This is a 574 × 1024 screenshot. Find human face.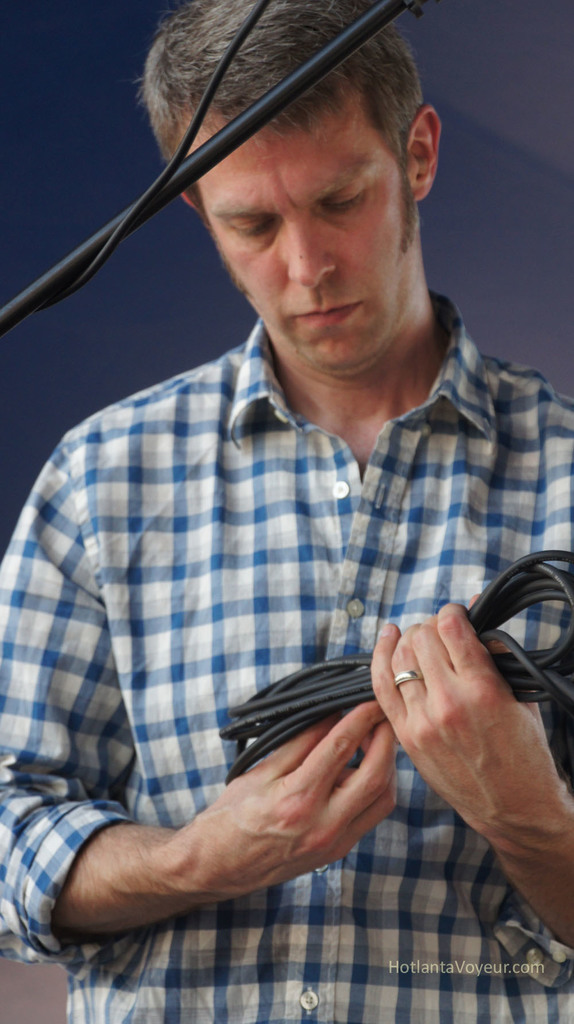
Bounding box: [left=180, top=113, right=419, bottom=371].
